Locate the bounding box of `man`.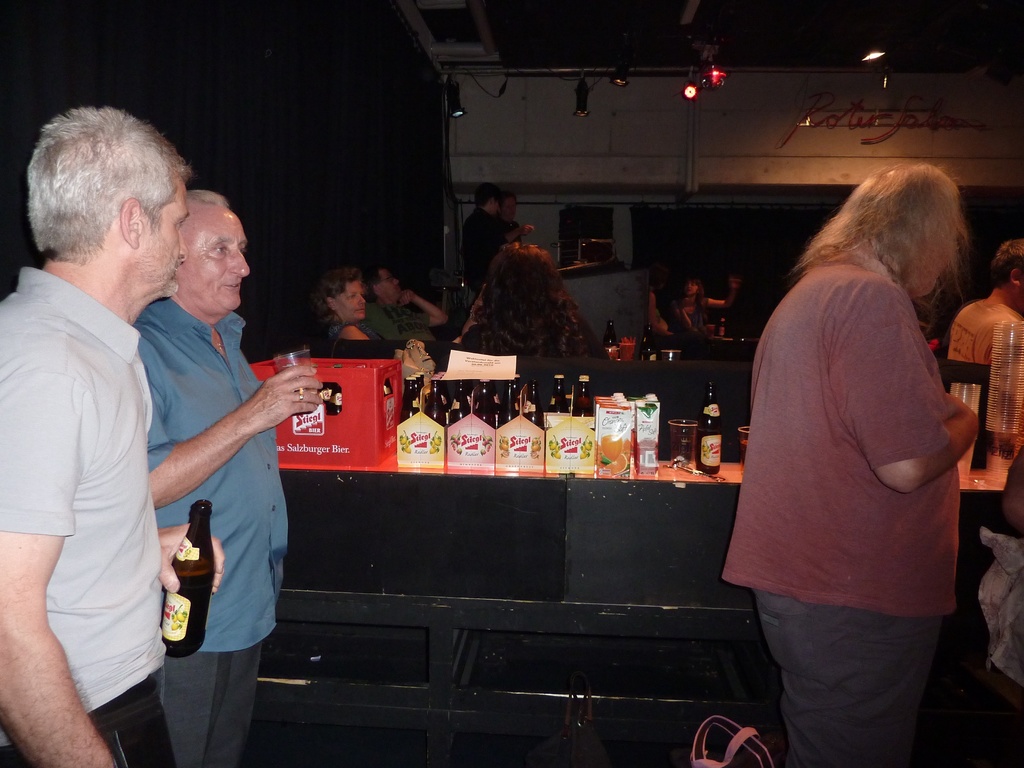
Bounding box: 950:236:1023:449.
